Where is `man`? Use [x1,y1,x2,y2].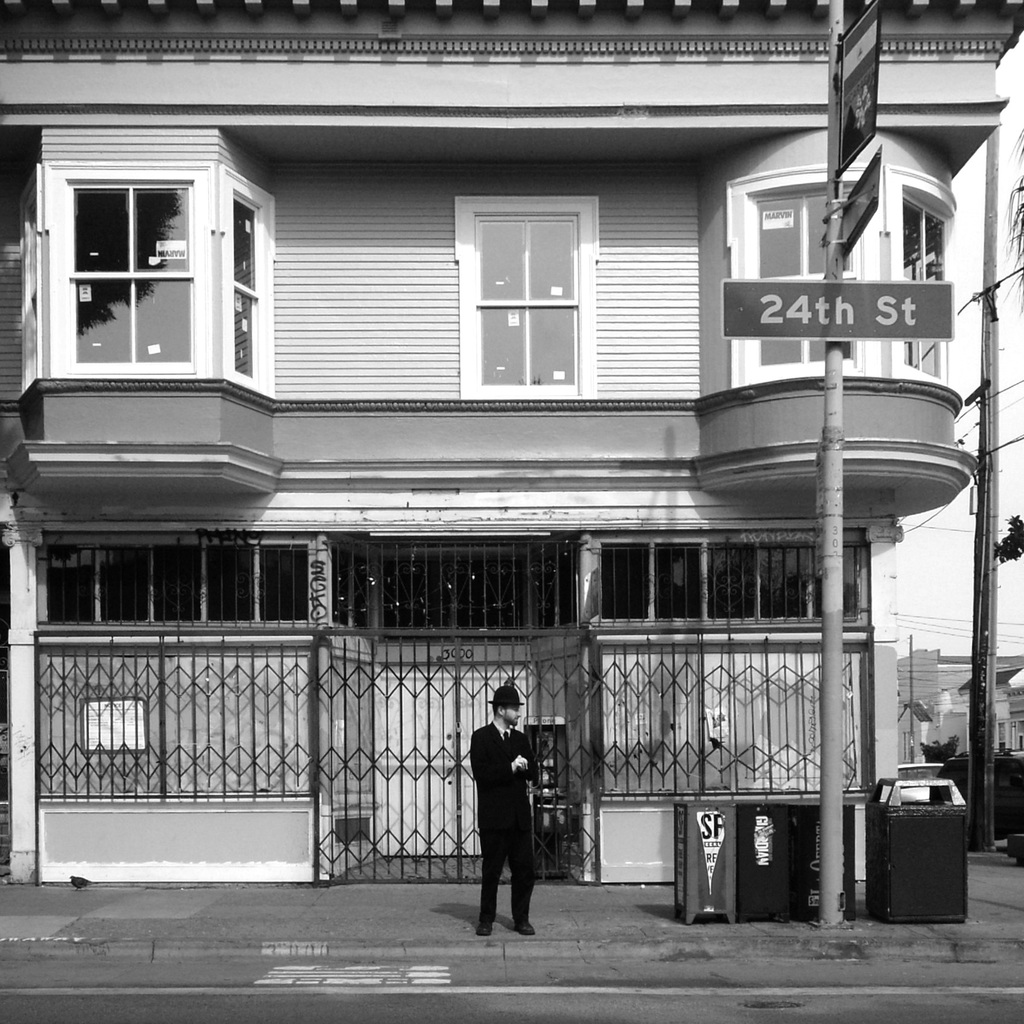
[466,705,555,938].
